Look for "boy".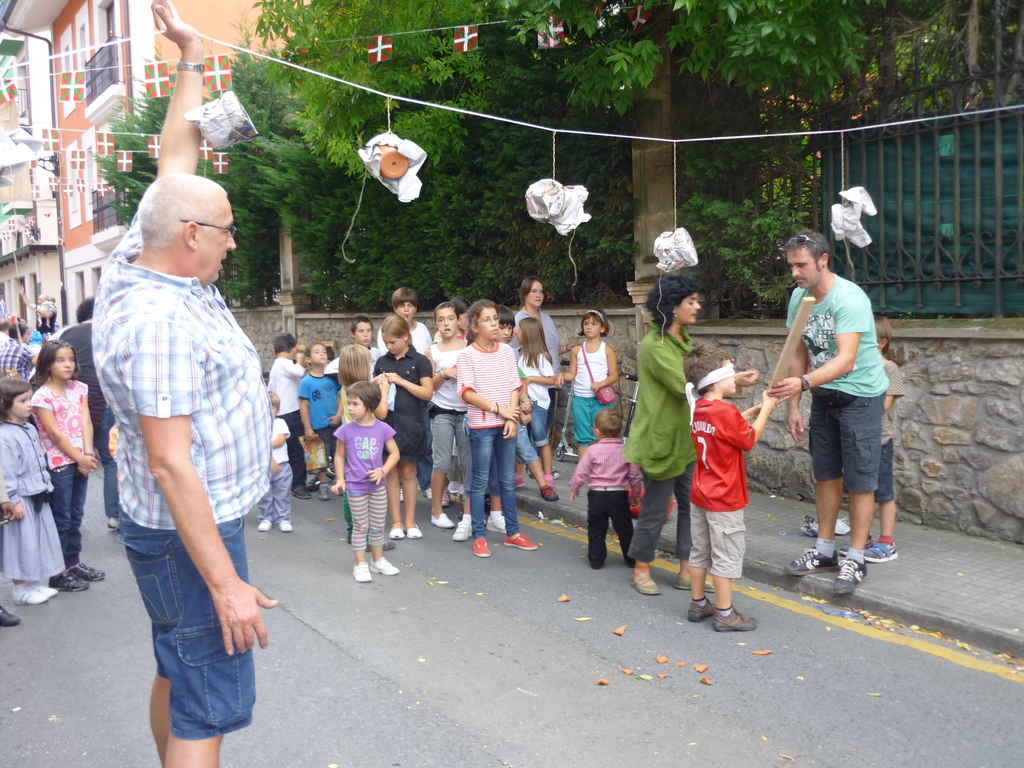
Found: 682,340,780,636.
